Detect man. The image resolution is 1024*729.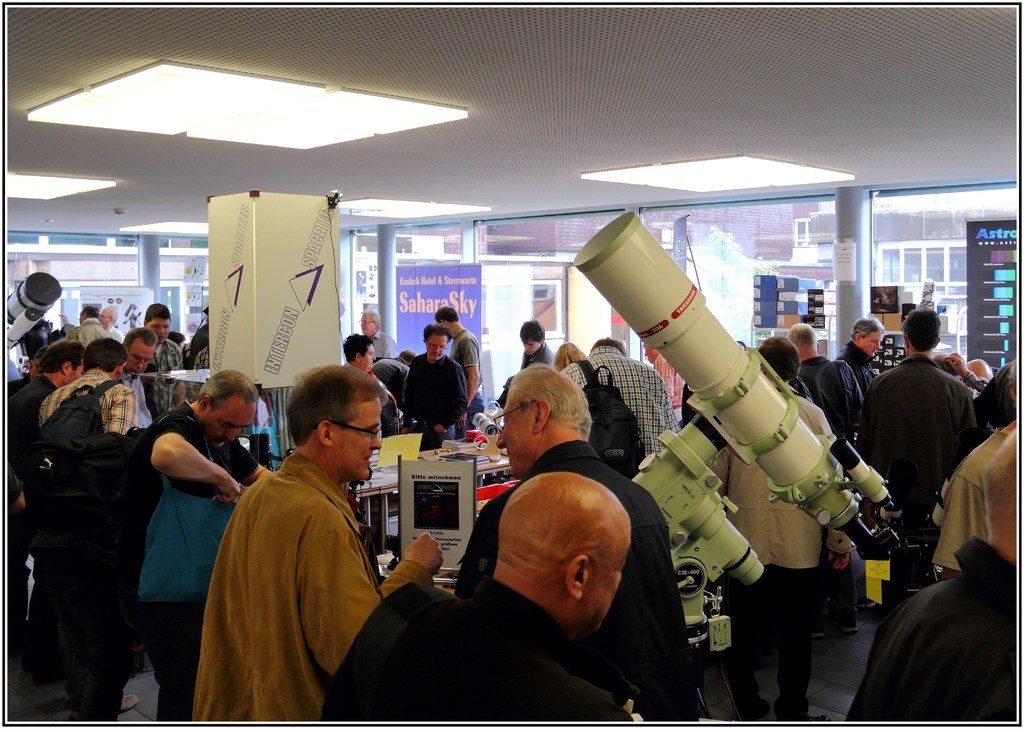
box(972, 359, 1020, 433).
